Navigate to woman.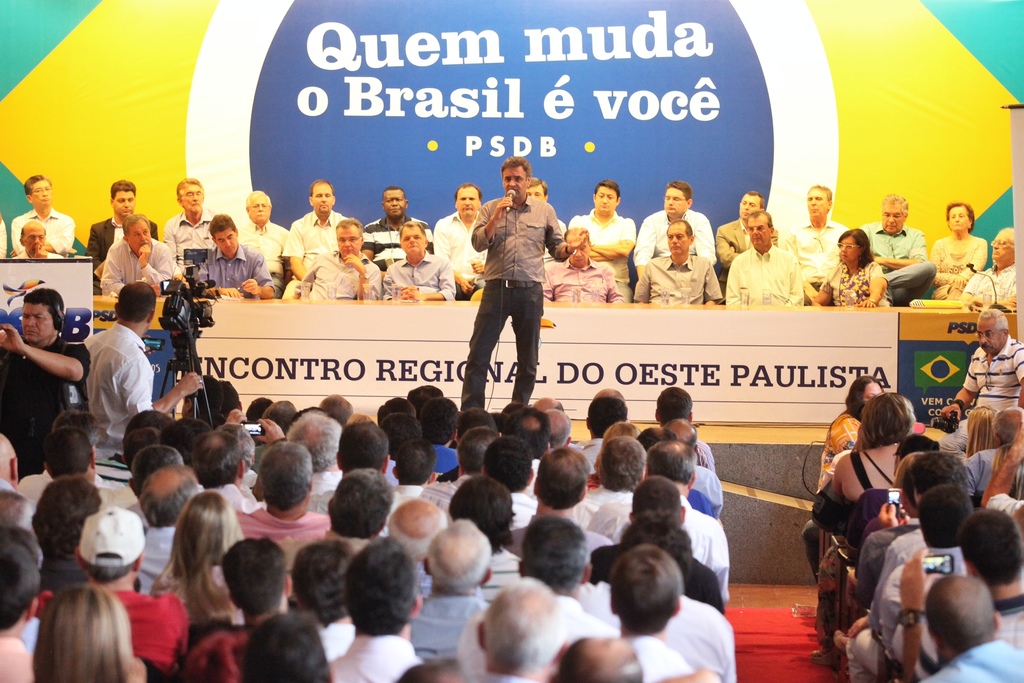
Navigation target: left=152, top=488, right=252, bottom=650.
